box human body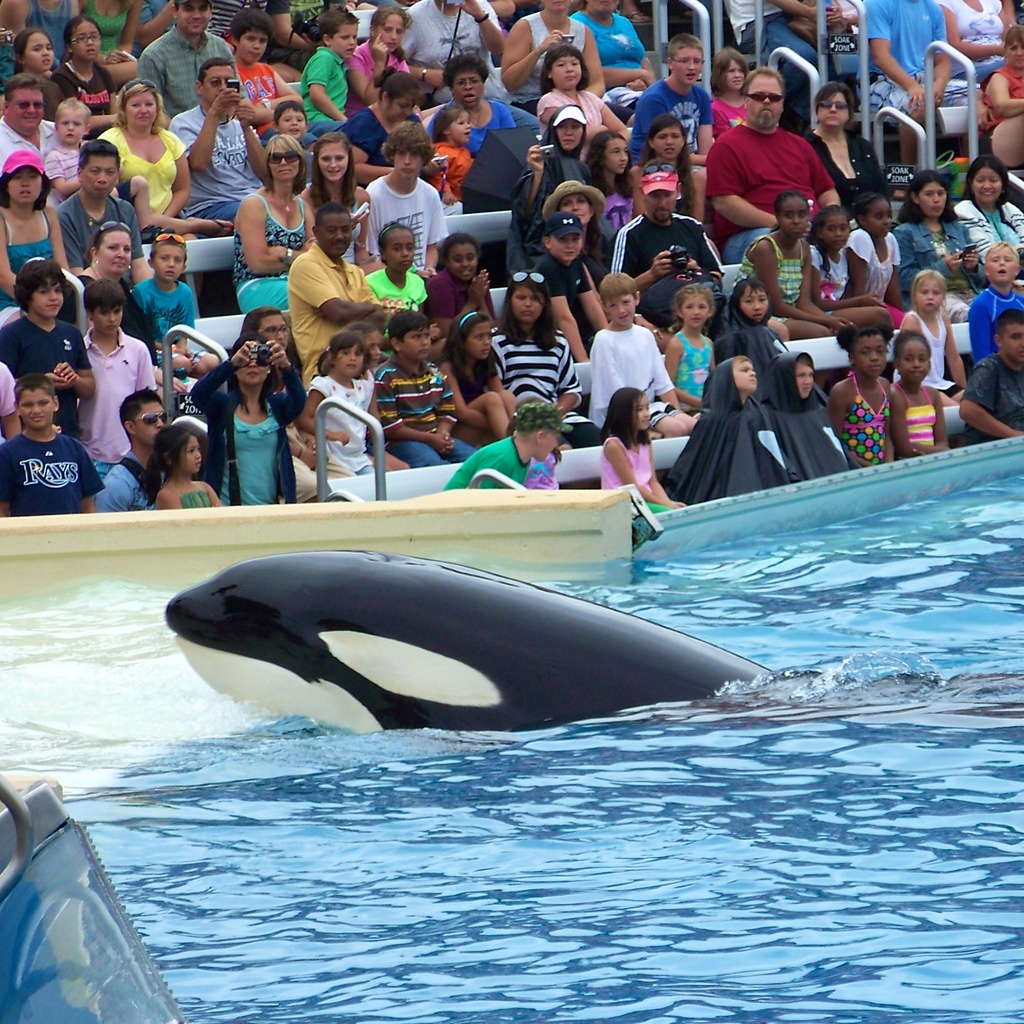
box=[366, 218, 426, 355]
